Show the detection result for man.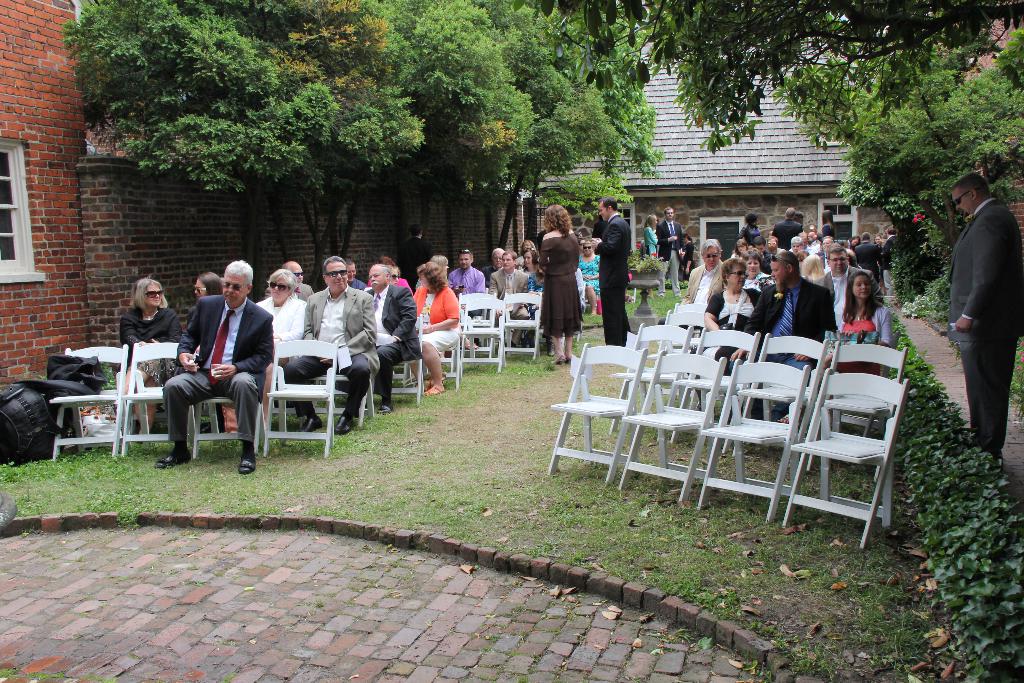
bbox=[771, 208, 803, 251].
